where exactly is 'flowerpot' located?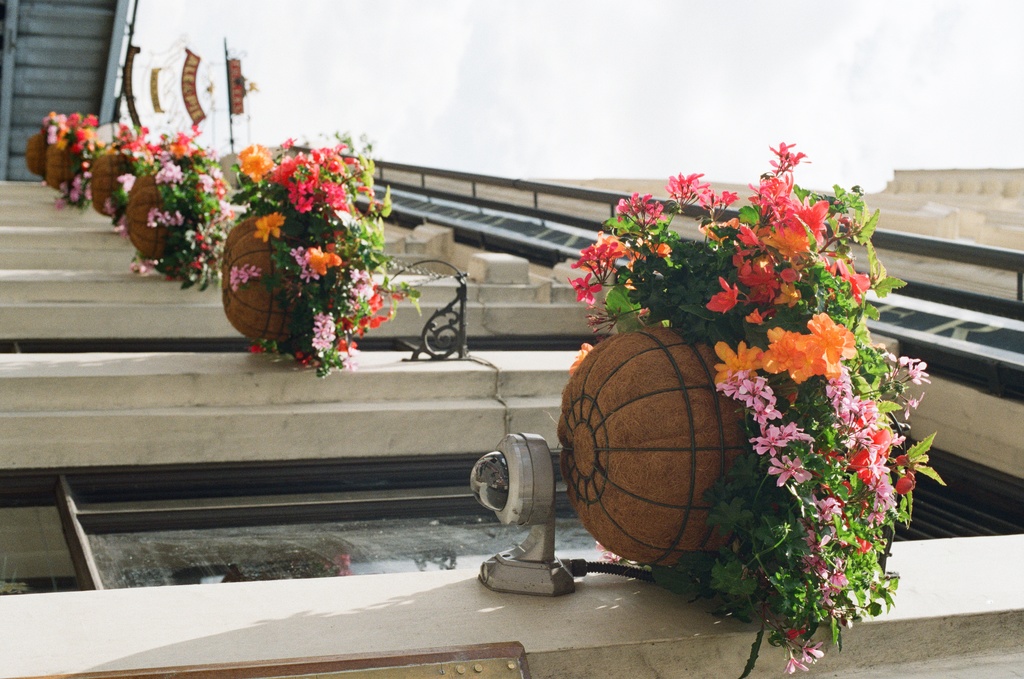
Its bounding box is bbox=[91, 149, 138, 211].
